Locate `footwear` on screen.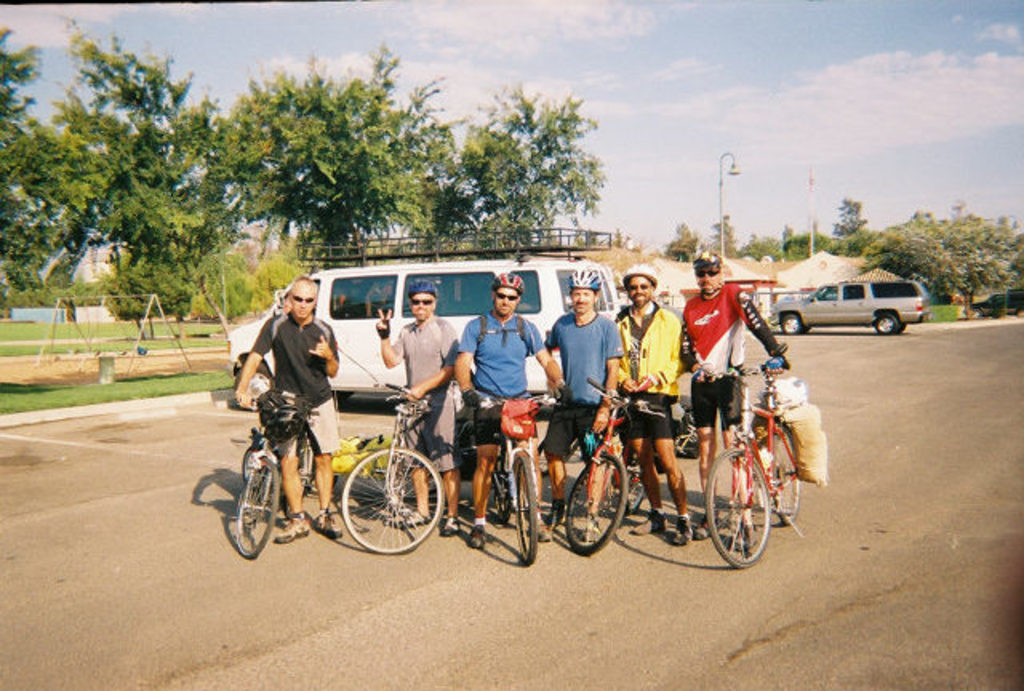
On screen at select_region(694, 513, 723, 539).
